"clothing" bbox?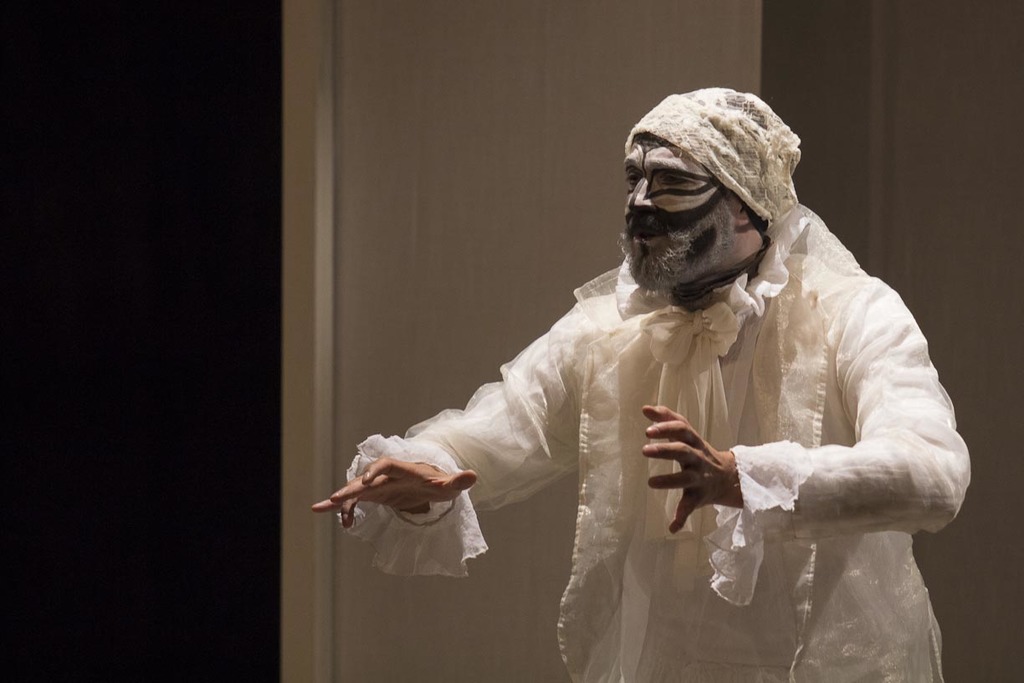
[408,209,980,653]
